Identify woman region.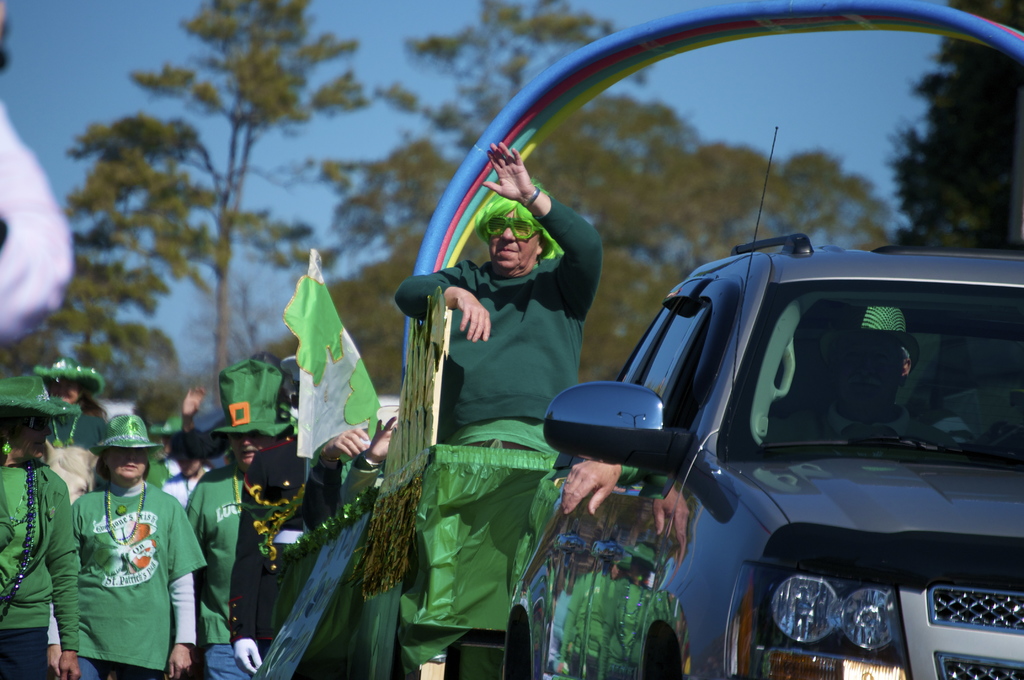
Region: Rect(0, 363, 83, 679).
